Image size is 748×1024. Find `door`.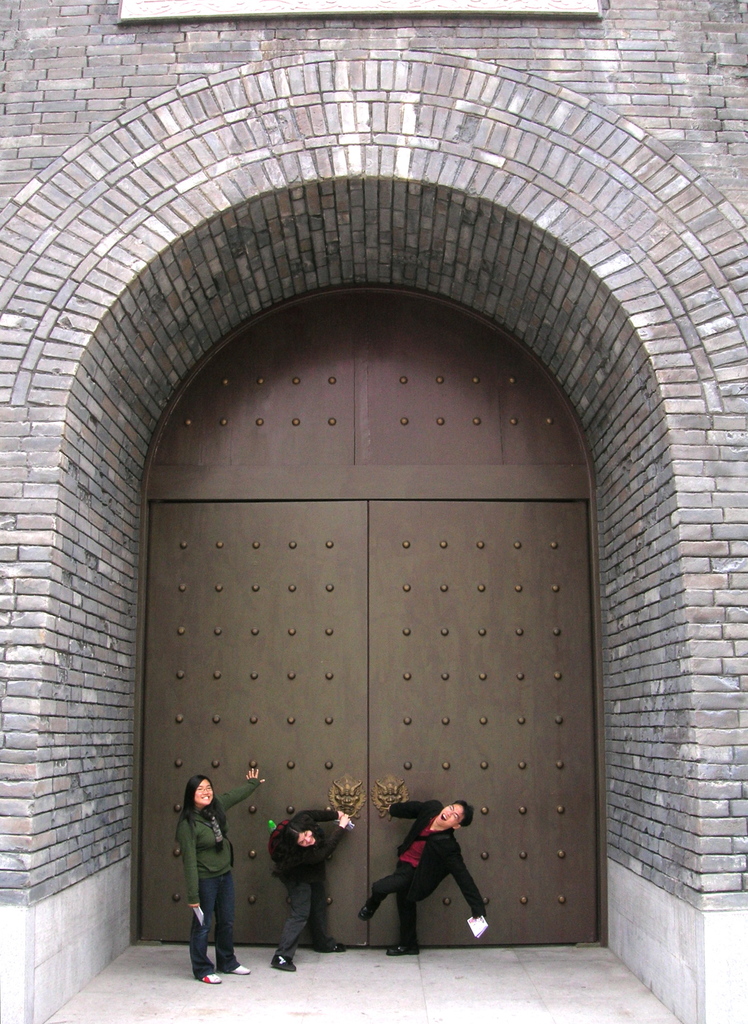
x1=207, y1=331, x2=582, y2=959.
